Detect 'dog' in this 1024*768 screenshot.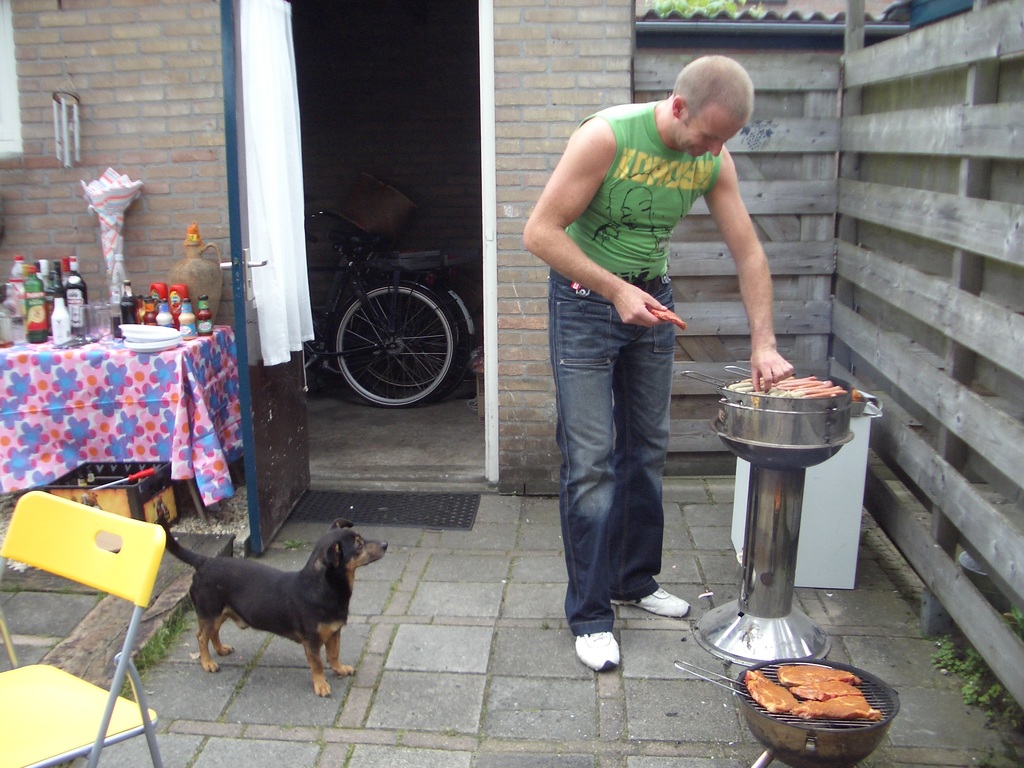
Detection: [154, 519, 392, 701].
